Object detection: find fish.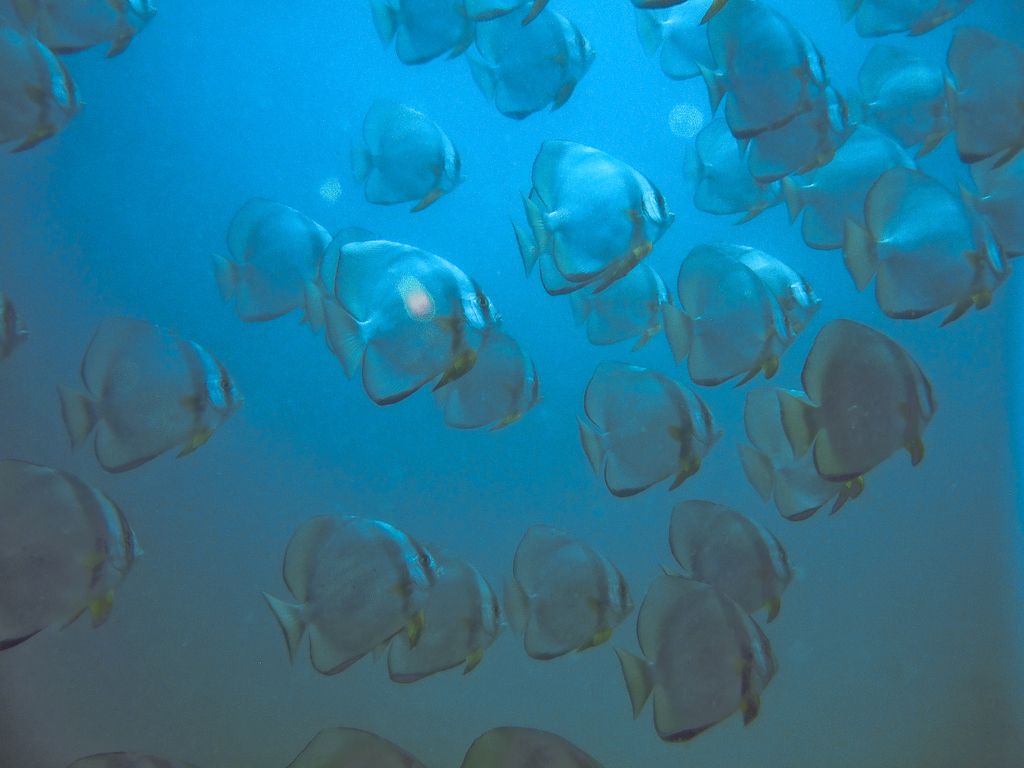
crop(370, 0, 500, 70).
